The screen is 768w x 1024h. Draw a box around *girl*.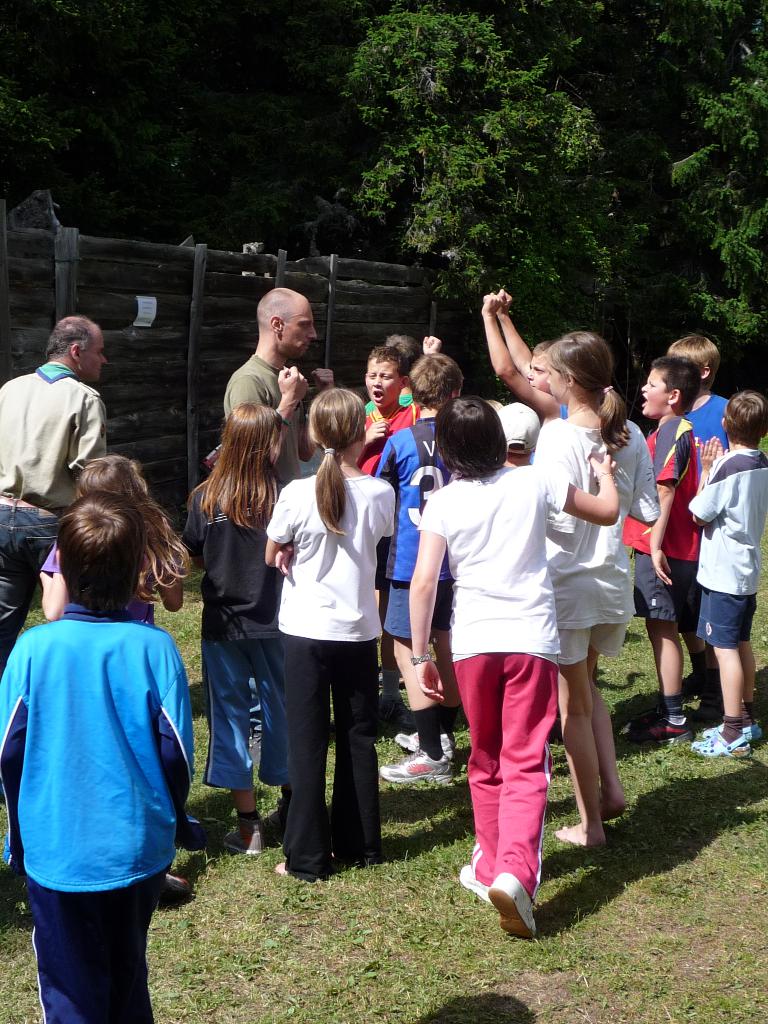
260,390,410,866.
